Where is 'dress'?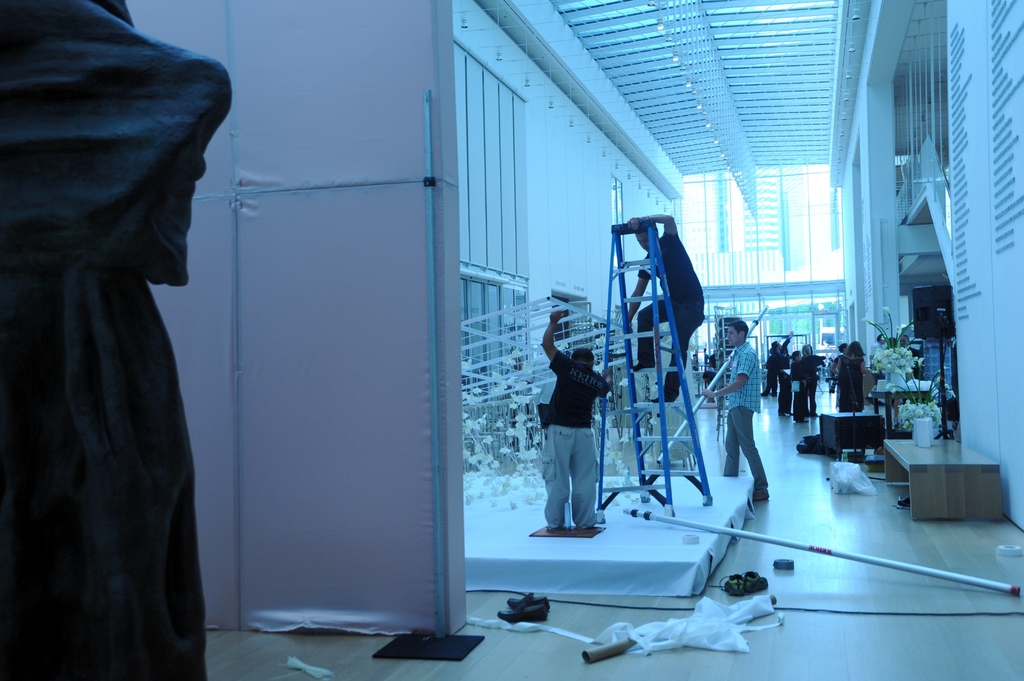
select_region(840, 356, 866, 413).
